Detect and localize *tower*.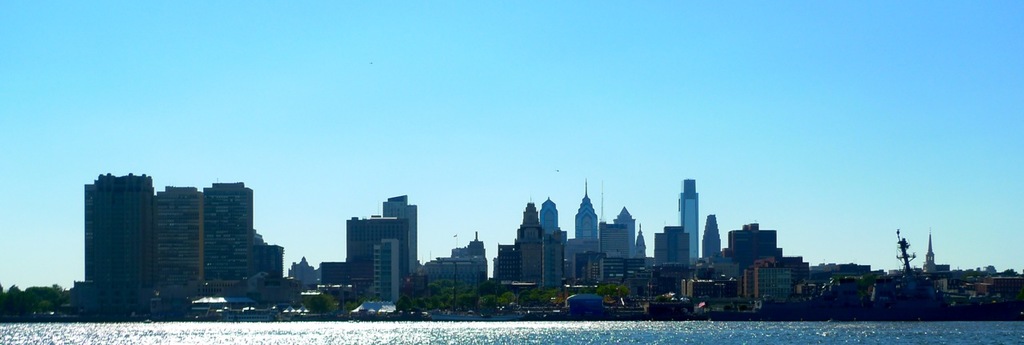
Localized at {"left": 606, "top": 218, "right": 646, "bottom": 322}.
